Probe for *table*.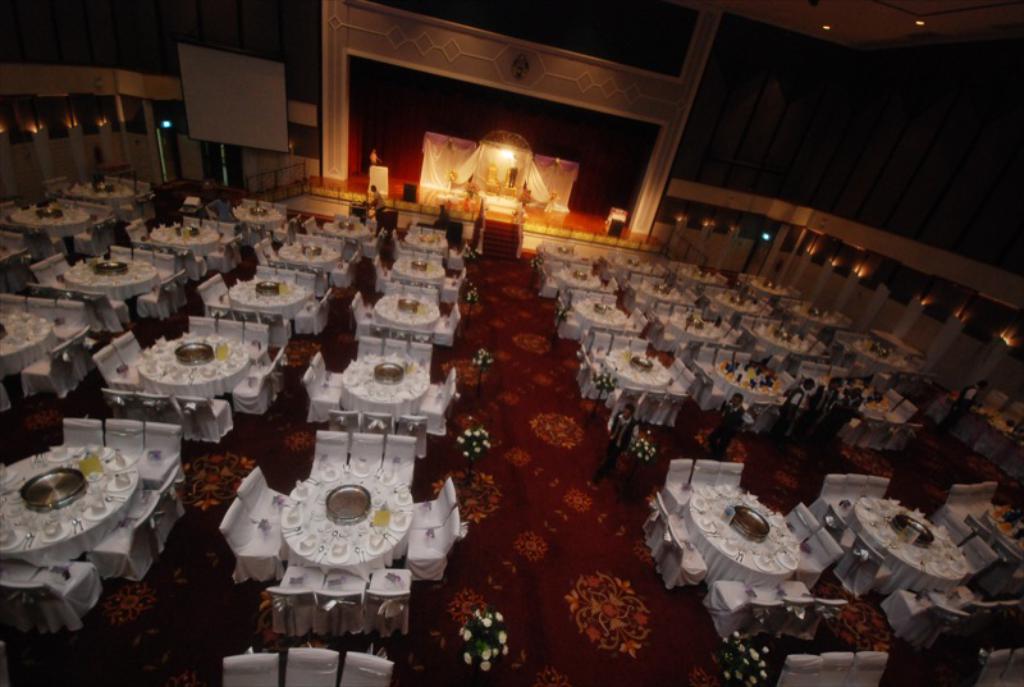
Probe result: 399 235 449 258.
